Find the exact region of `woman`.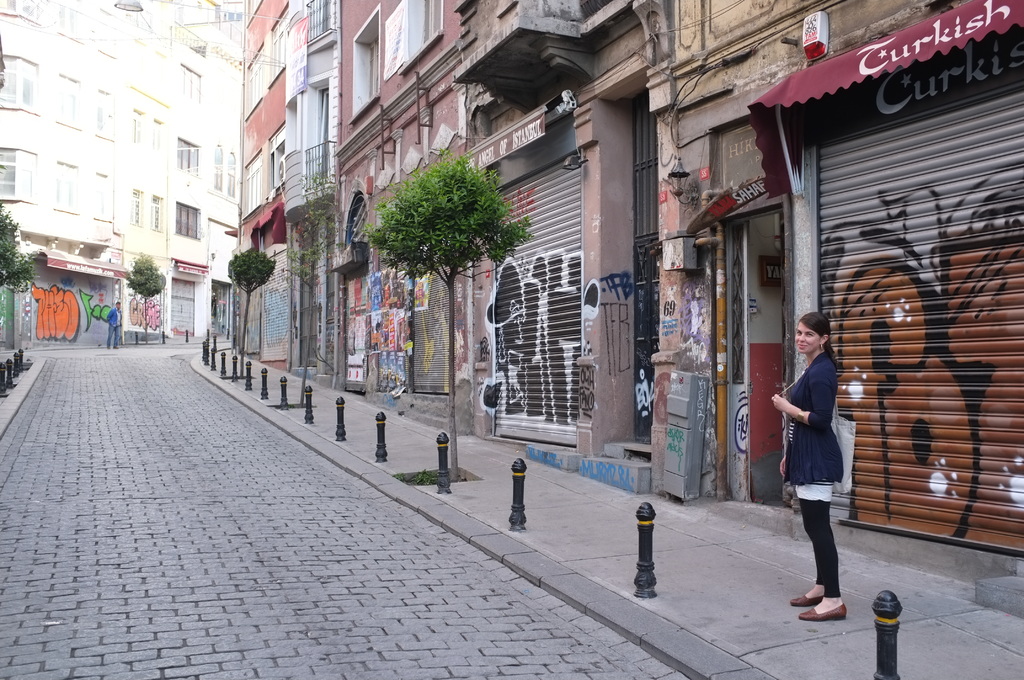
Exact region: locate(775, 303, 856, 585).
